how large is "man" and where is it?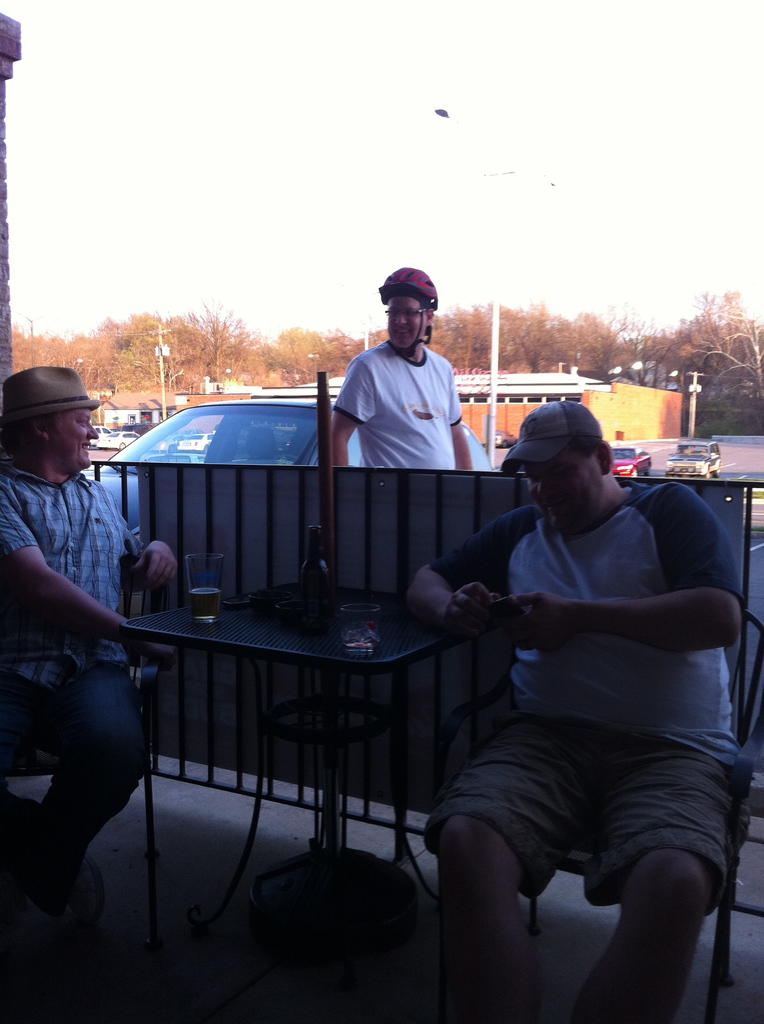
Bounding box: [x1=329, y1=269, x2=492, y2=493].
